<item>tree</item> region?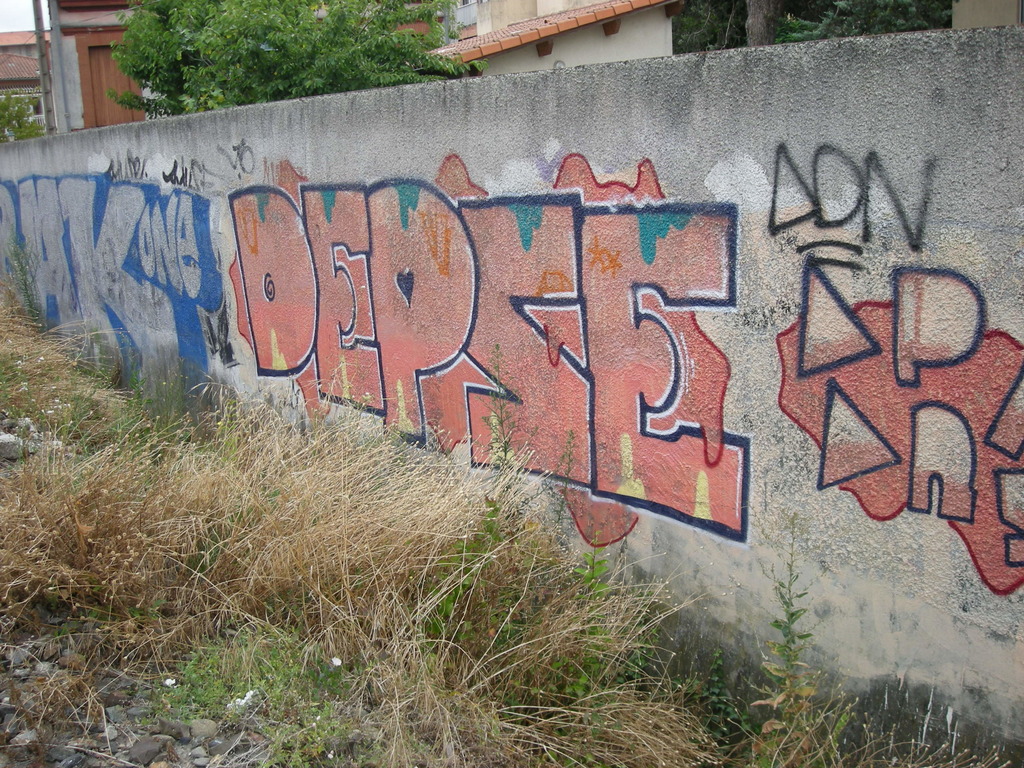
l=103, t=0, r=485, b=120
